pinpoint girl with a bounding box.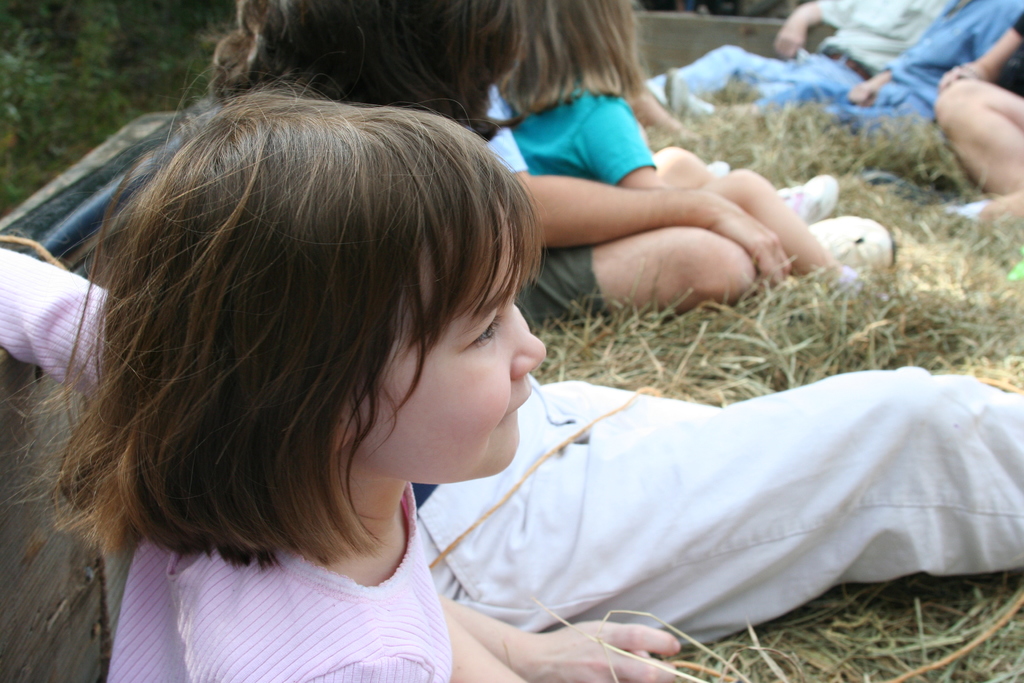
[0, 58, 556, 682].
